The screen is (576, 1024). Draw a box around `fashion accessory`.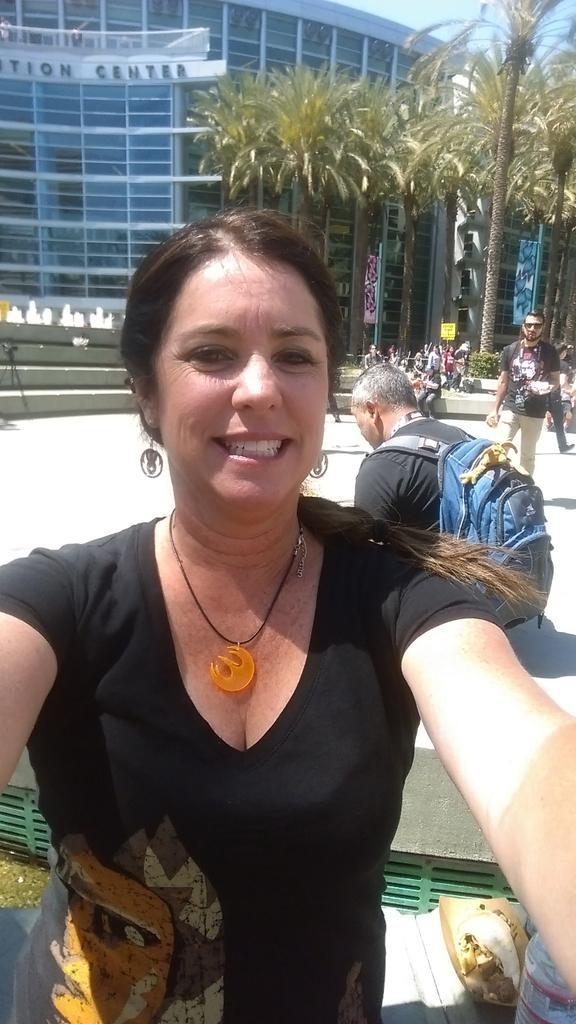
x1=141, y1=422, x2=162, y2=478.
